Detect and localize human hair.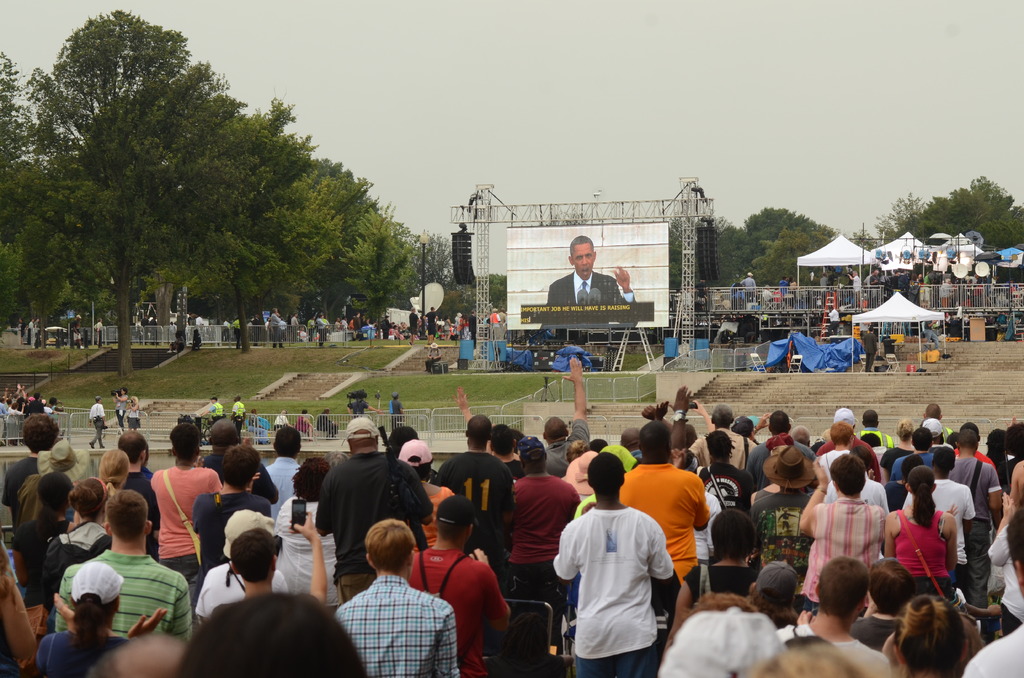
Localized at 642/398/668/417.
